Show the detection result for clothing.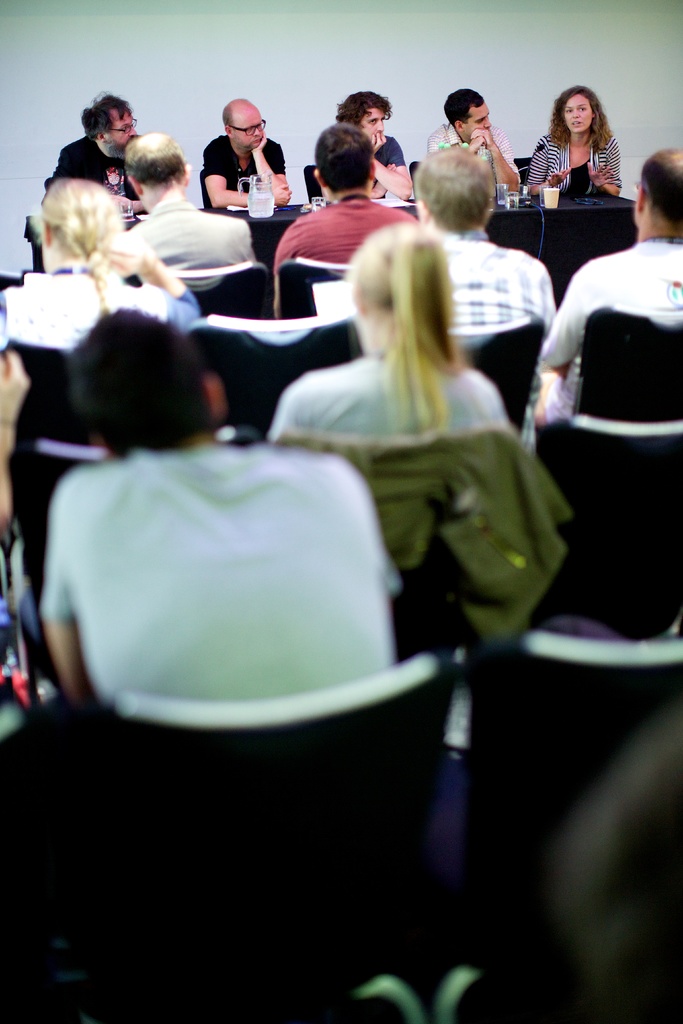
(436, 235, 557, 455).
